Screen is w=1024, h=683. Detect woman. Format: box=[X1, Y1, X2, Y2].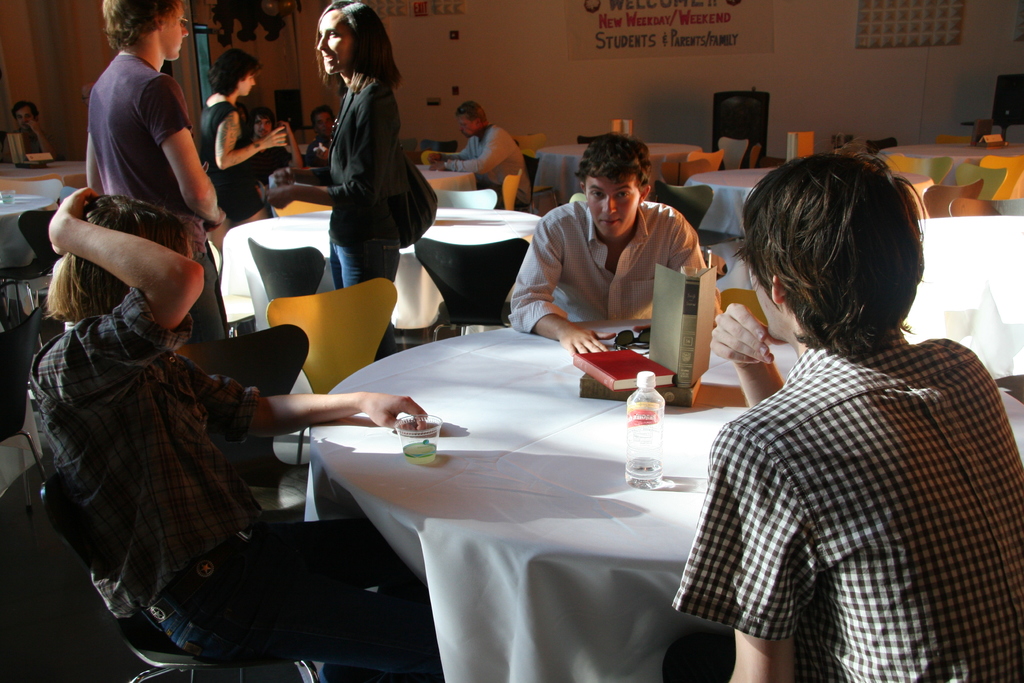
box=[30, 195, 451, 676].
